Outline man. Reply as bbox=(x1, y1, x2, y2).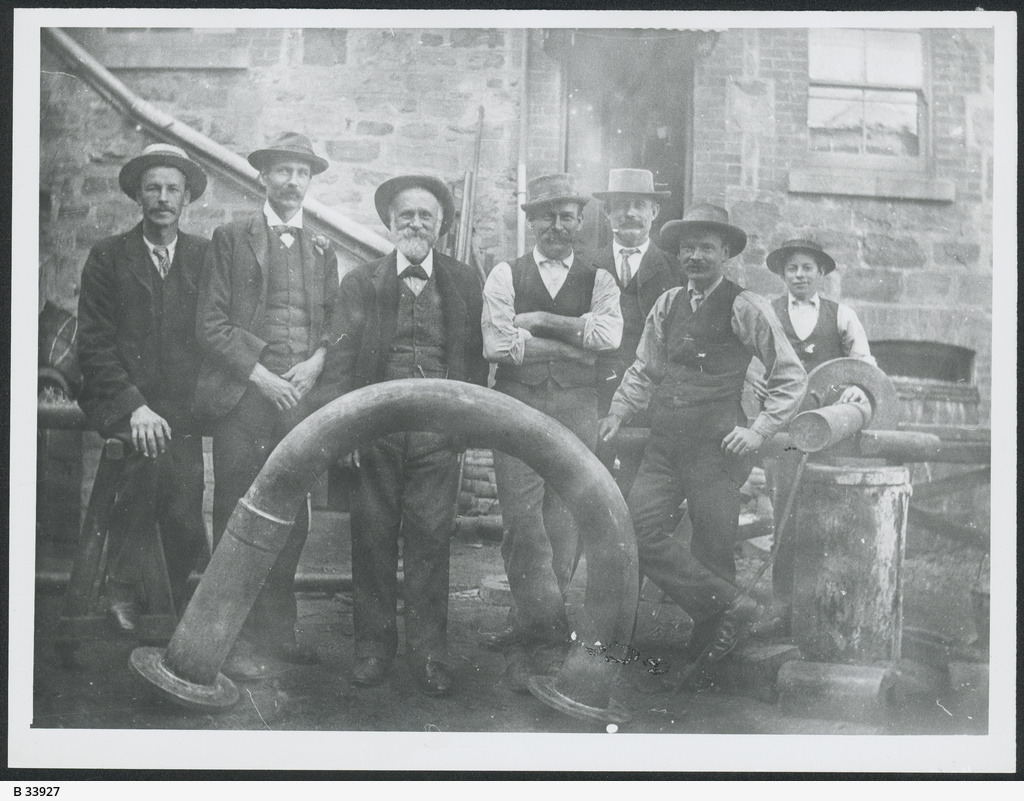
bbox=(331, 173, 489, 693).
